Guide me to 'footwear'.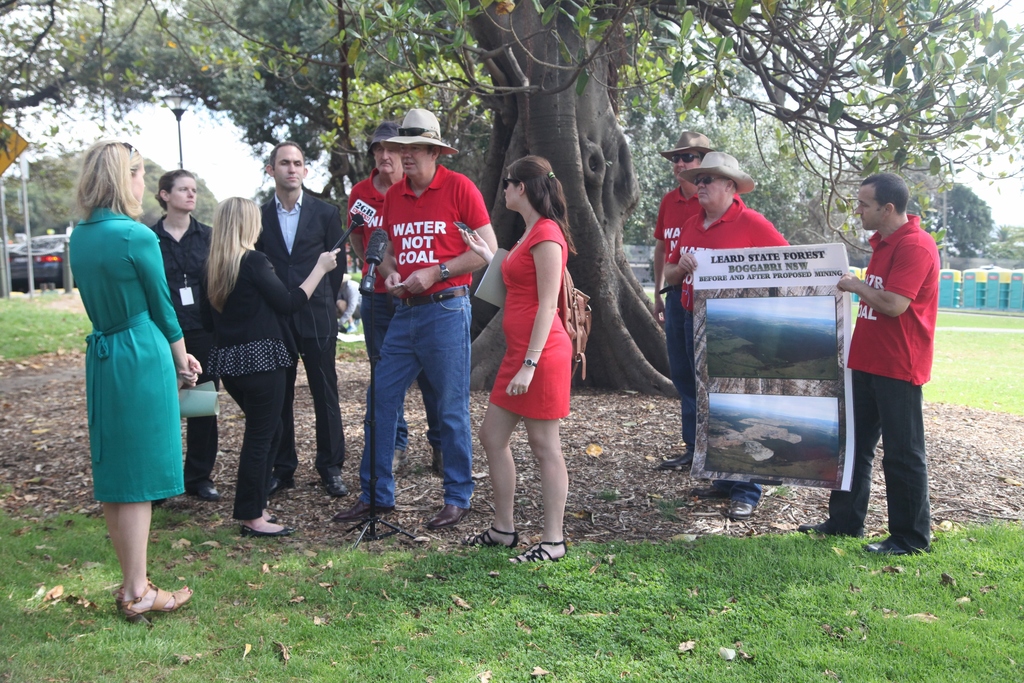
Guidance: pyautogui.locateOnScreen(658, 453, 691, 470).
